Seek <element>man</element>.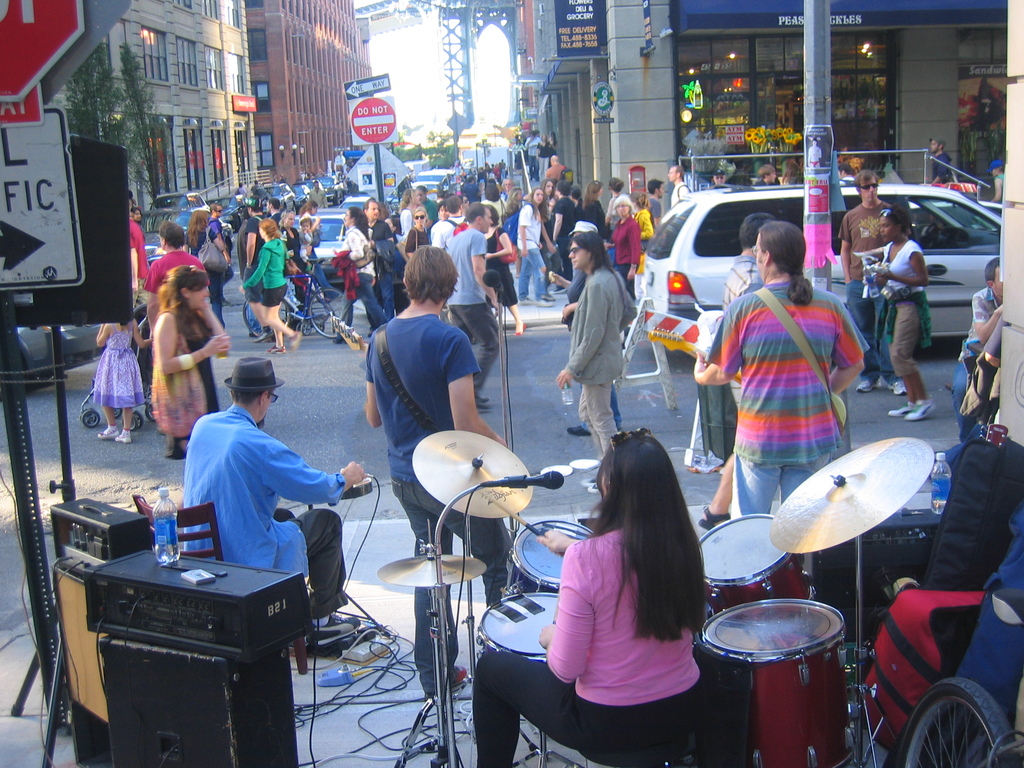
rect(546, 152, 567, 179).
